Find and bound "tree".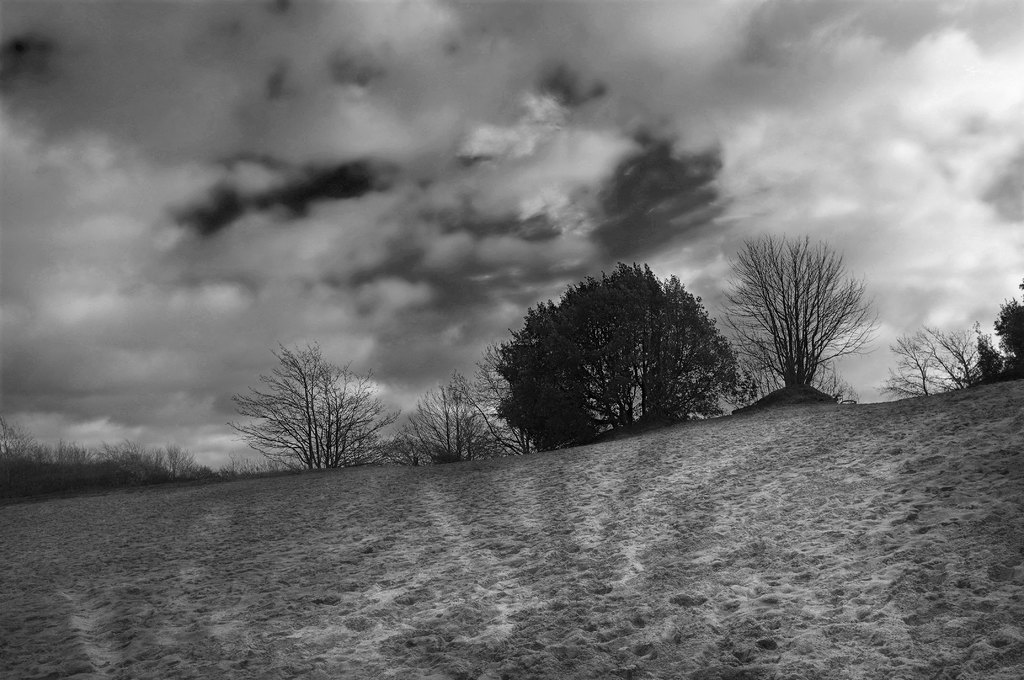
Bound: locate(506, 271, 738, 450).
